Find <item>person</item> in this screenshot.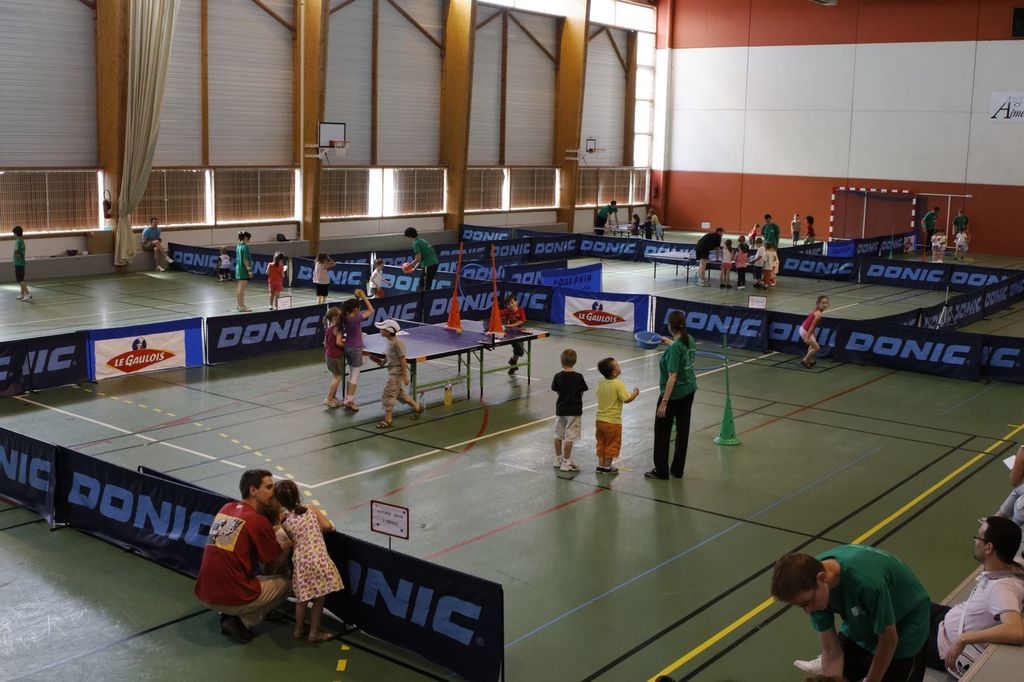
The bounding box for <item>person</item> is (236,230,256,312).
